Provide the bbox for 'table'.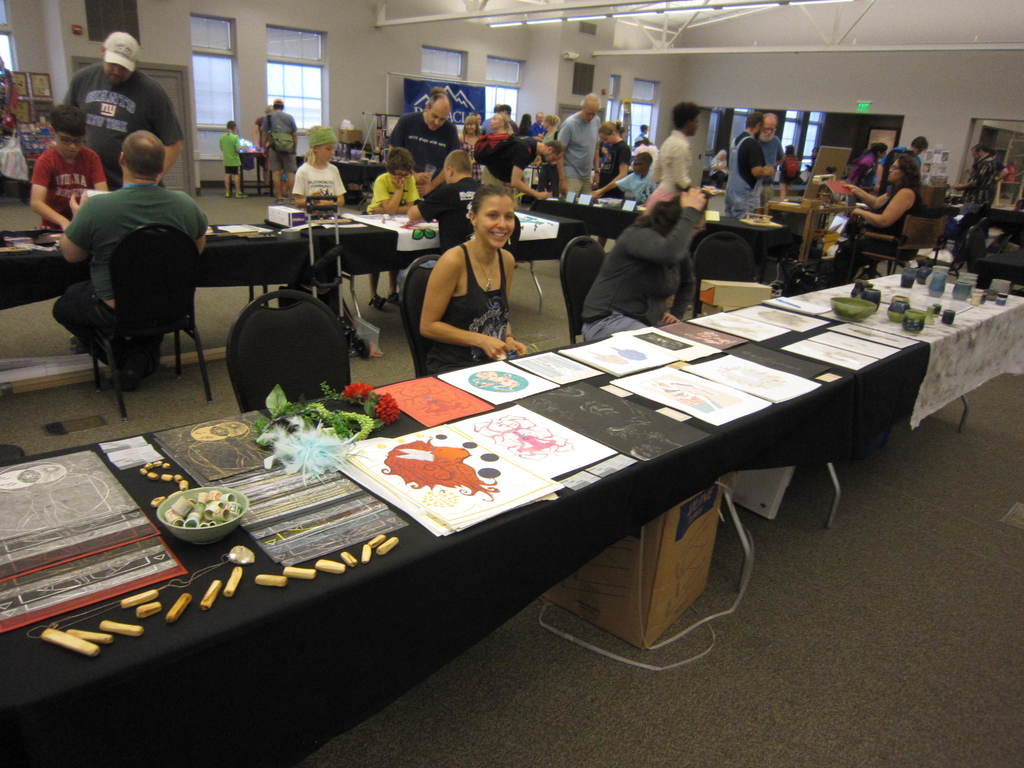
[496,192,676,328].
